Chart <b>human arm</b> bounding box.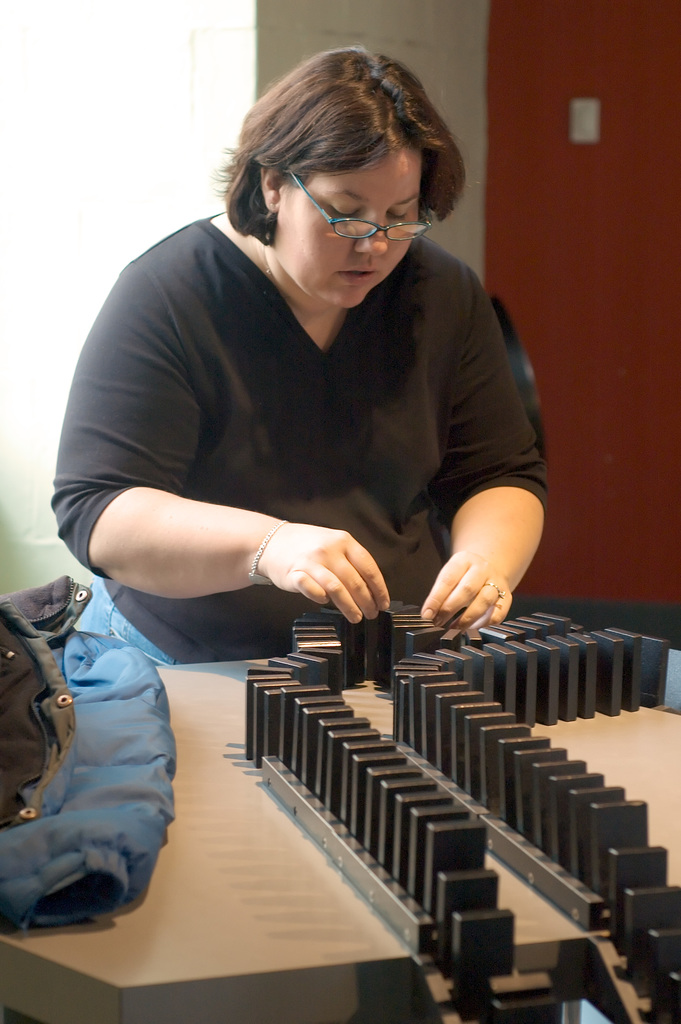
Charted: 401, 266, 559, 639.
